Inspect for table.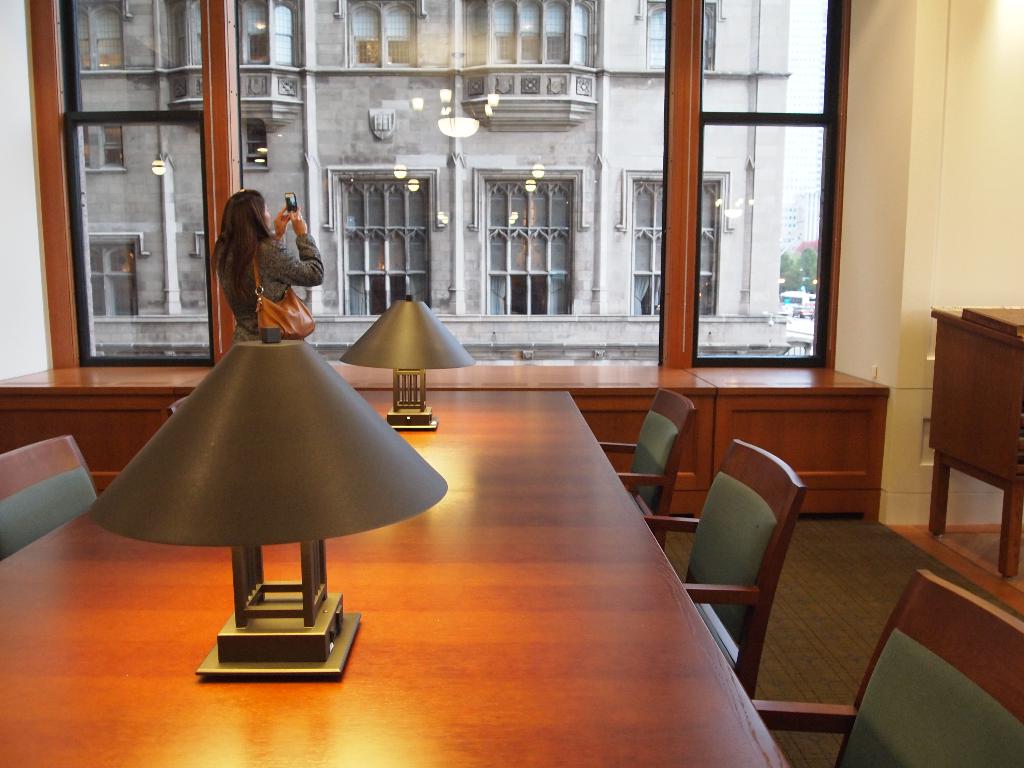
Inspection: detection(0, 388, 791, 767).
